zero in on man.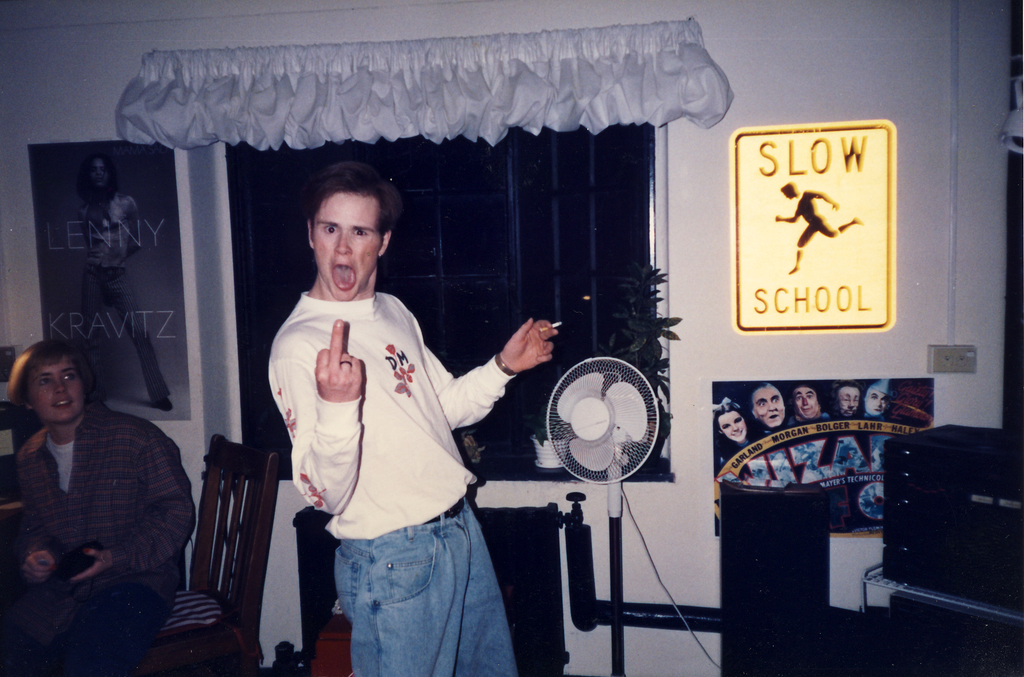
Zeroed in: bbox=[867, 379, 895, 420].
